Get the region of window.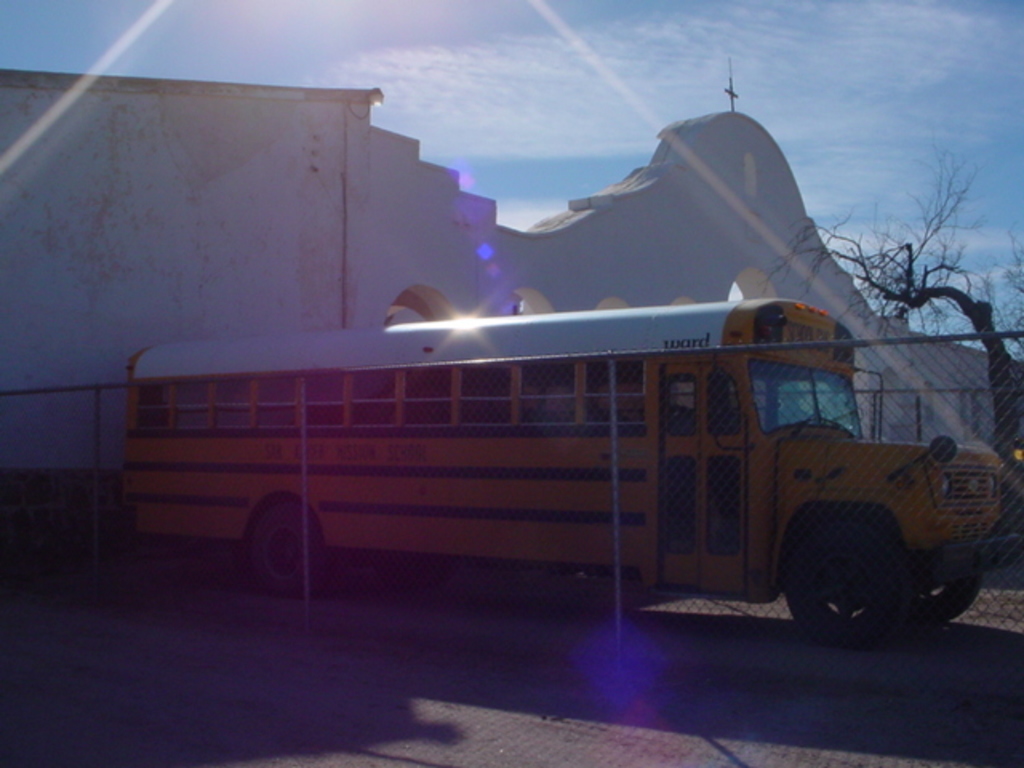
detection(294, 378, 342, 426).
